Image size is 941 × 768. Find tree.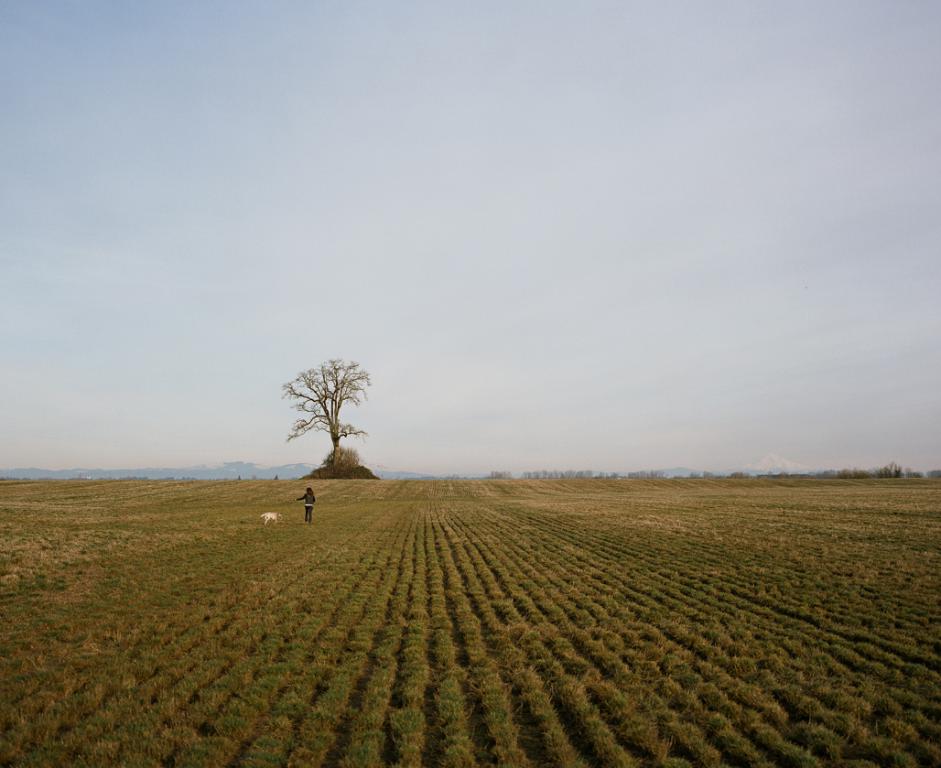
detection(283, 341, 373, 492).
